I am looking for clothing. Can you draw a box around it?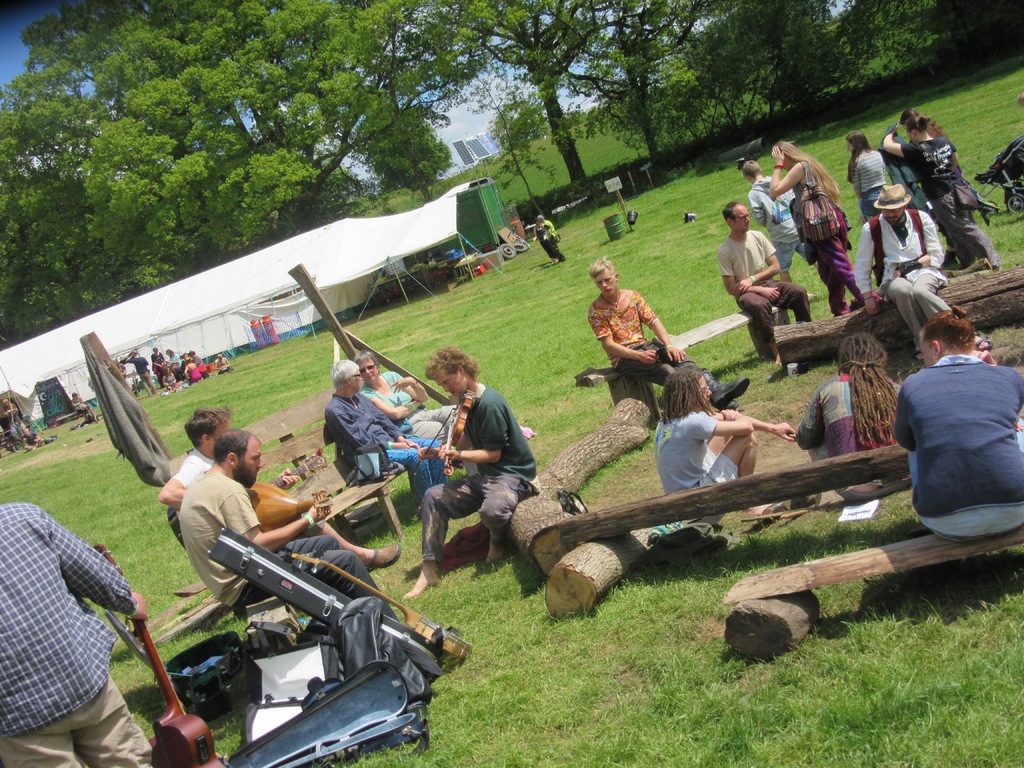
Sure, the bounding box is [x1=846, y1=147, x2=888, y2=220].
